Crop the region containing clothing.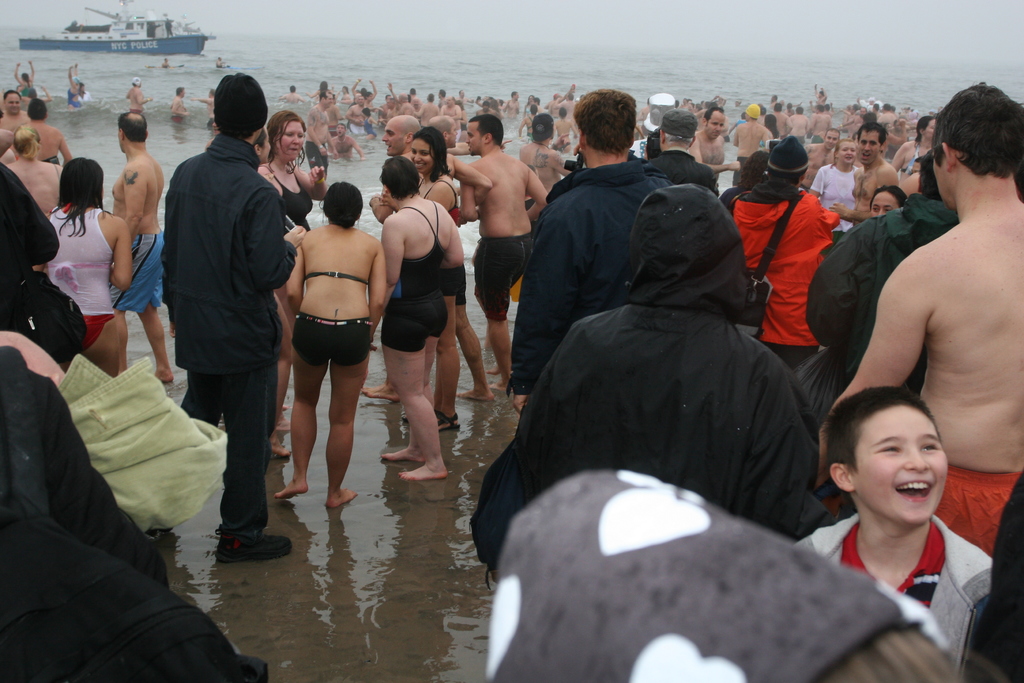
Crop region: {"x1": 472, "y1": 183, "x2": 840, "y2": 582}.
